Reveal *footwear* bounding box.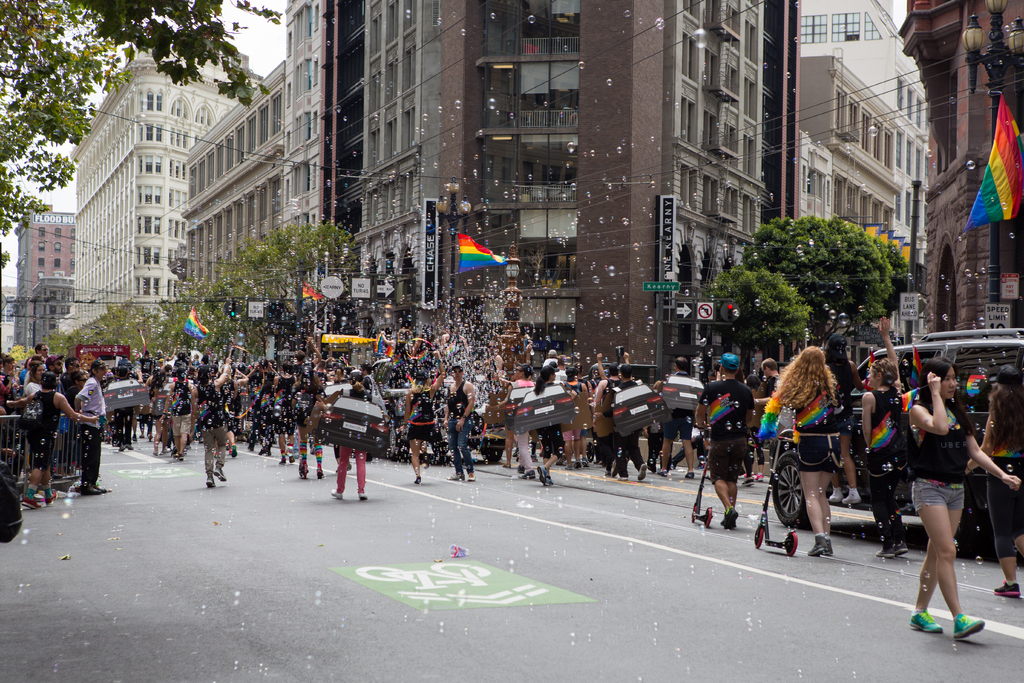
Revealed: (538, 466, 551, 488).
